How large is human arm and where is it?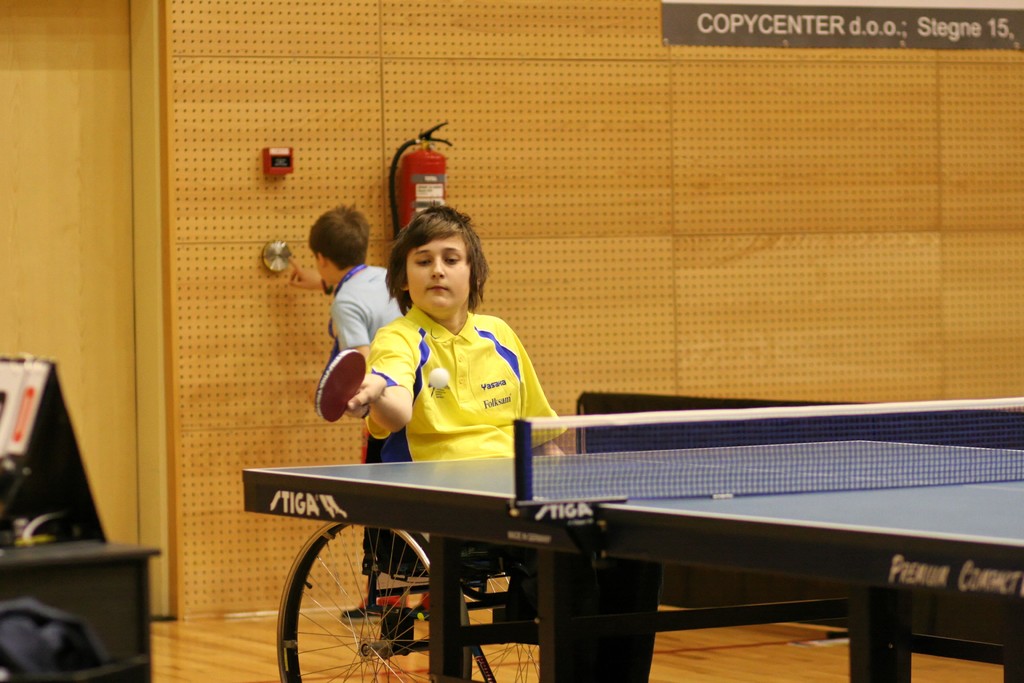
Bounding box: 332:298:370:359.
